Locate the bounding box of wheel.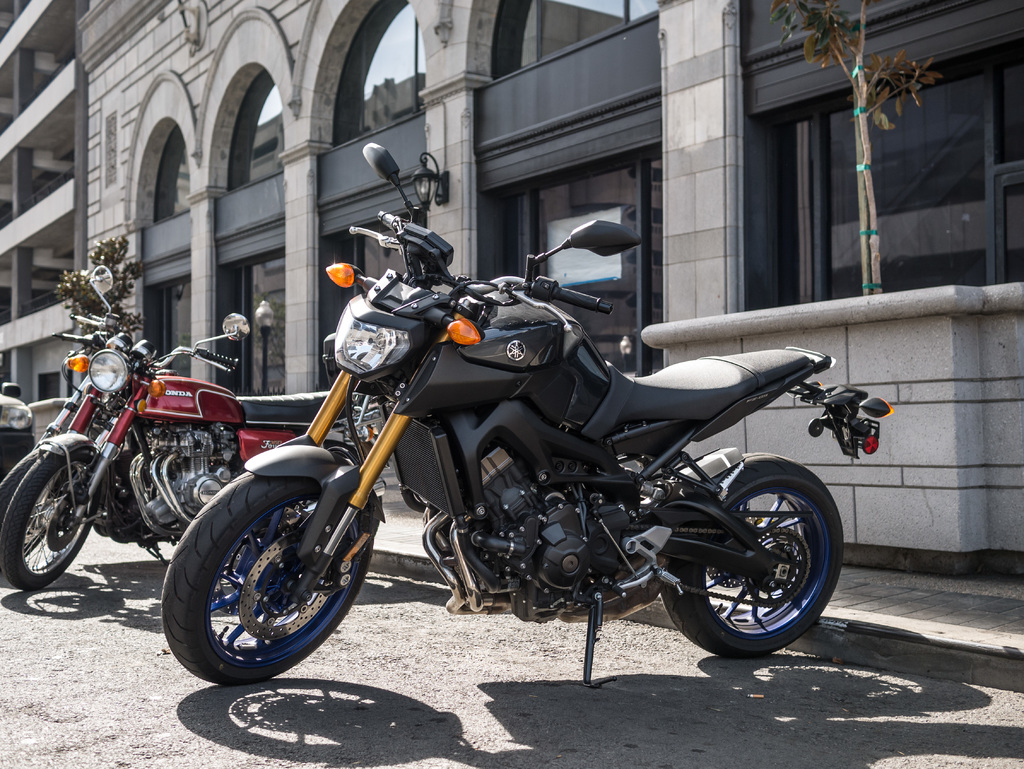
Bounding box: rect(0, 446, 43, 559).
